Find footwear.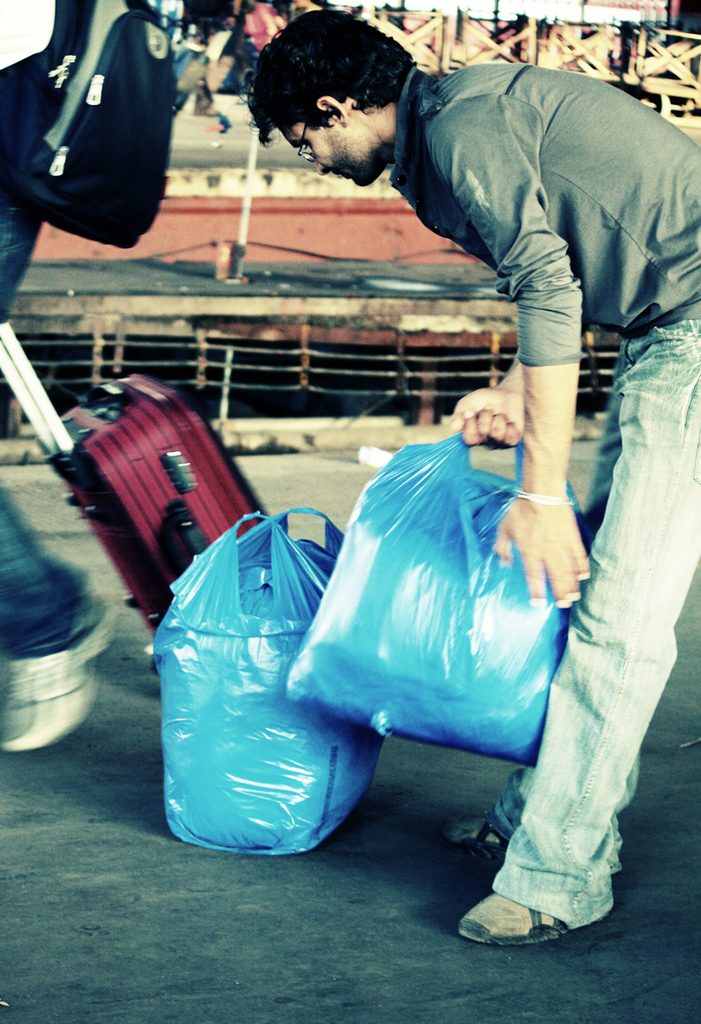
detection(0, 583, 113, 757).
